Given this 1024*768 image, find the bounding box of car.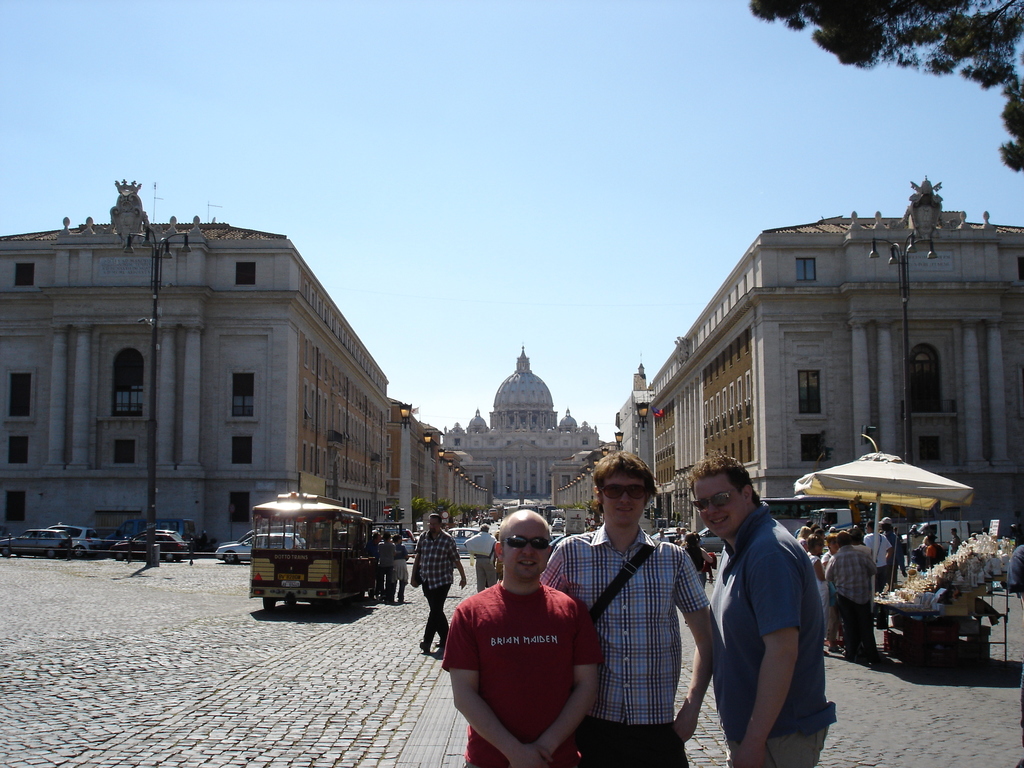
locate(552, 521, 561, 532).
